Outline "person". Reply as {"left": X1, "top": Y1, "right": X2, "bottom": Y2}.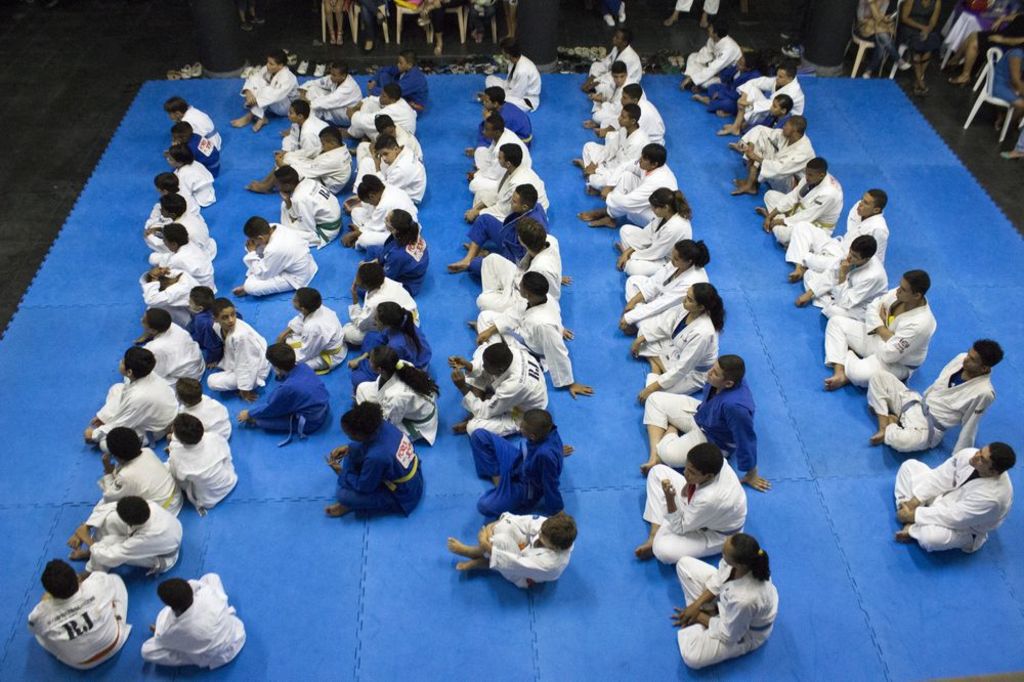
{"left": 296, "top": 57, "right": 365, "bottom": 126}.
